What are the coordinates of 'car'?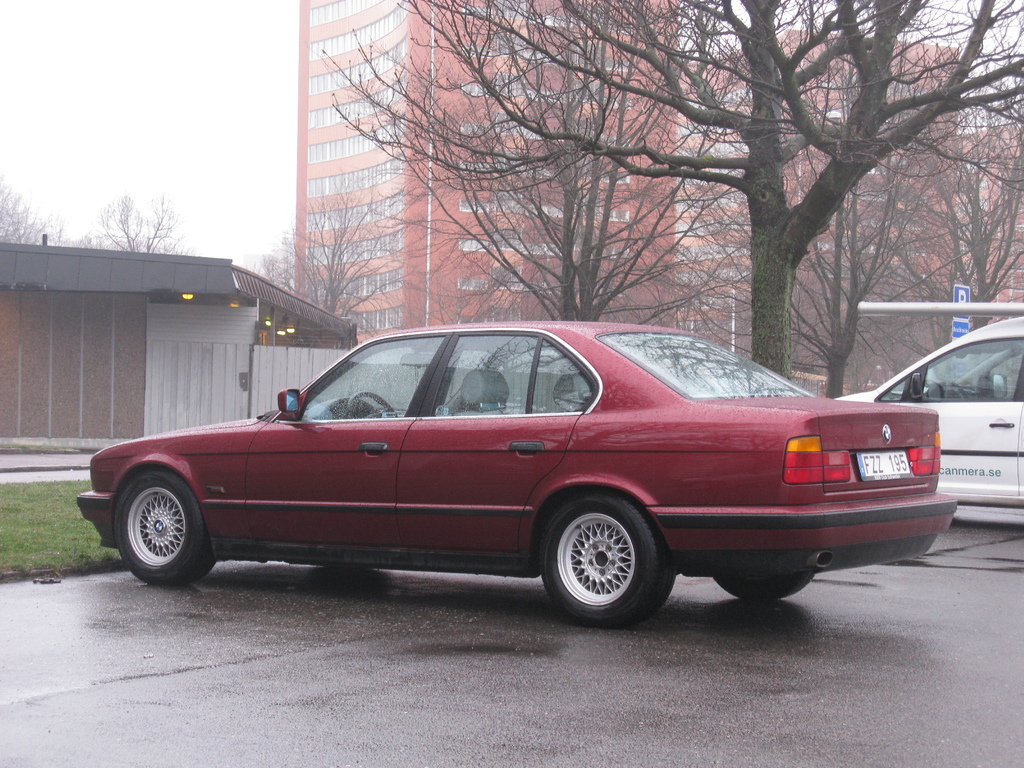
bbox=(834, 312, 1023, 527).
